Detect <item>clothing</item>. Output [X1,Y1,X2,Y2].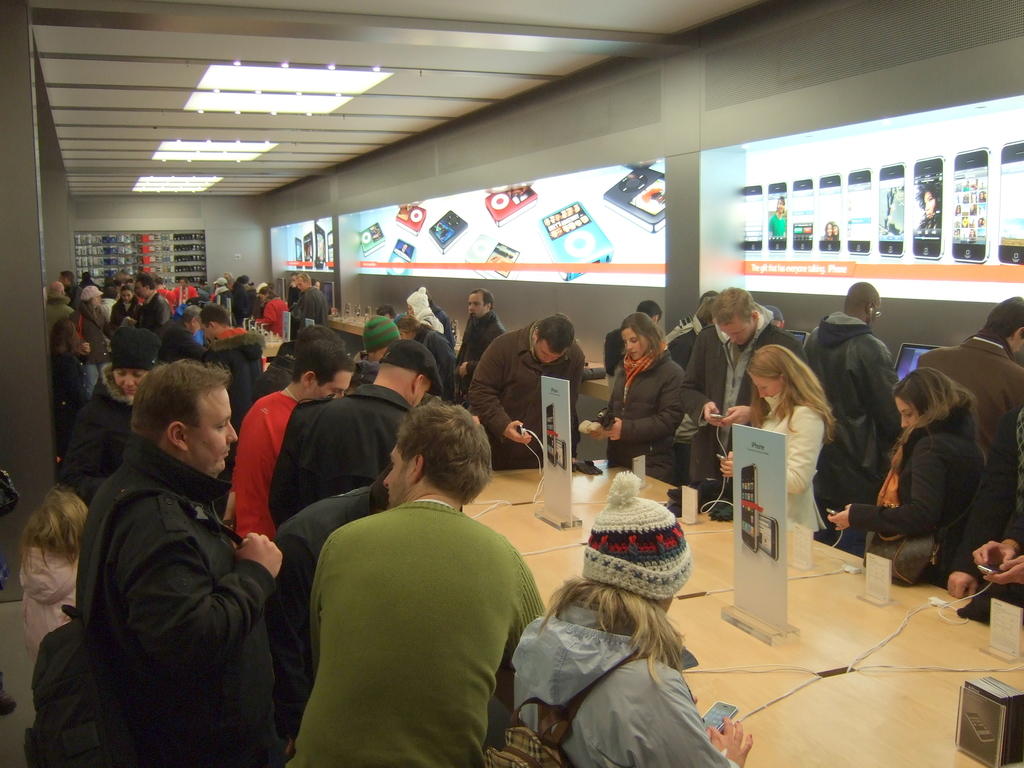
[416,306,446,330].
